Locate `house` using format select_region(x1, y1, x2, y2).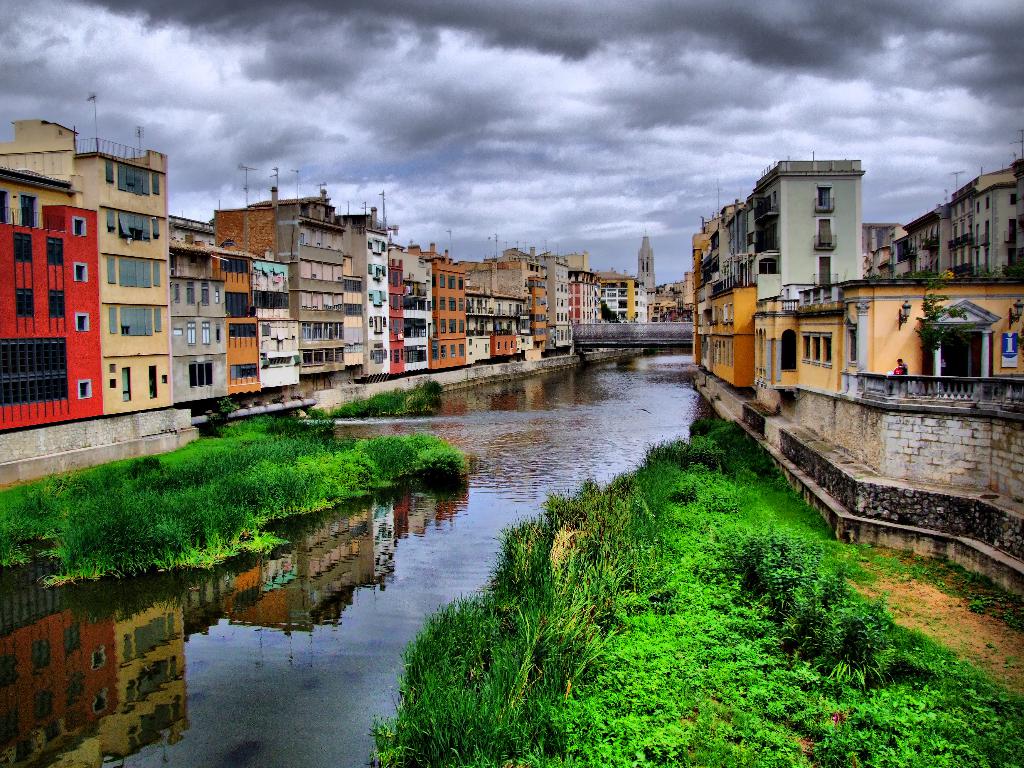
select_region(463, 258, 548, 352).
